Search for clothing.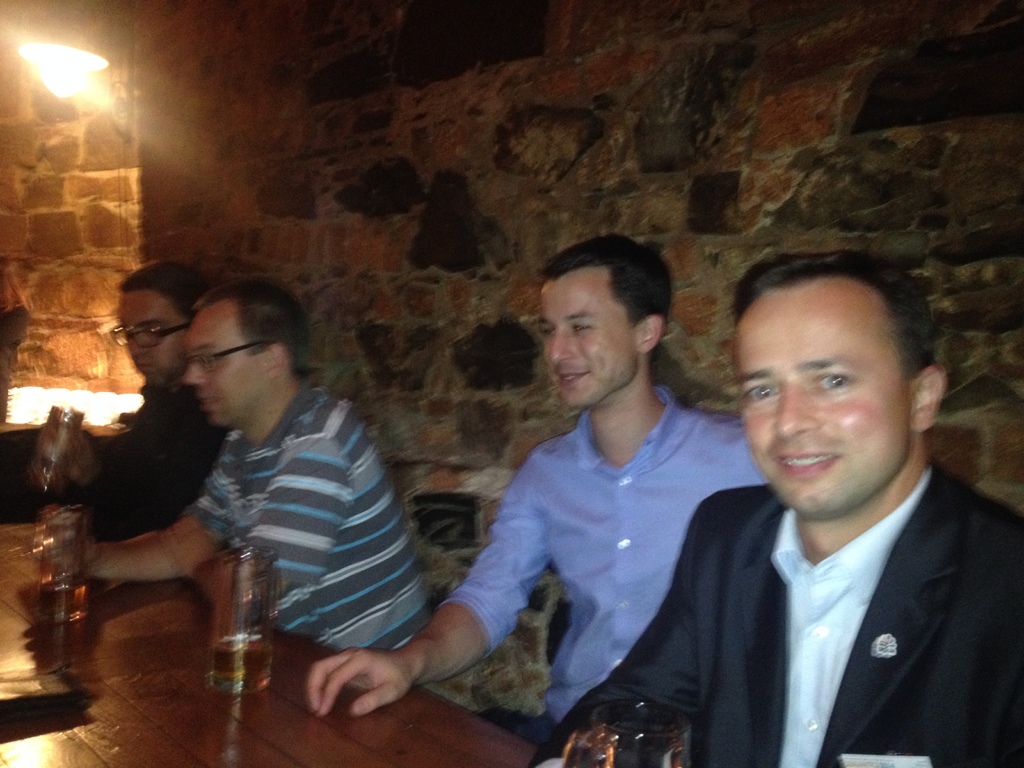
Found at box(542, 467, 1023, 767).
